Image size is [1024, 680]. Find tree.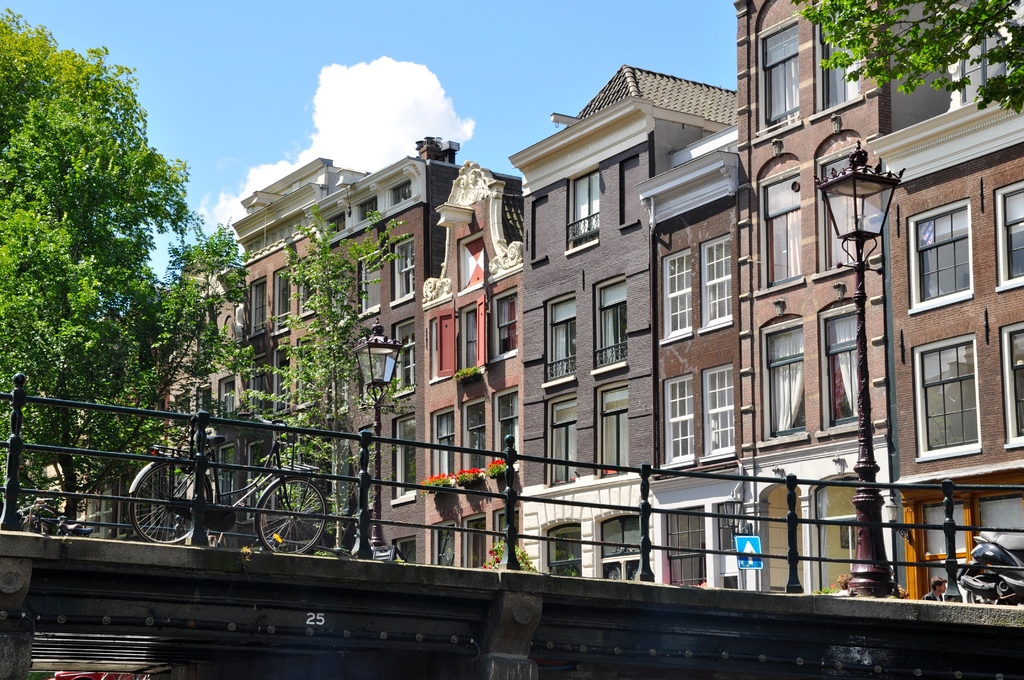
box(211, 200, 401, 540).
